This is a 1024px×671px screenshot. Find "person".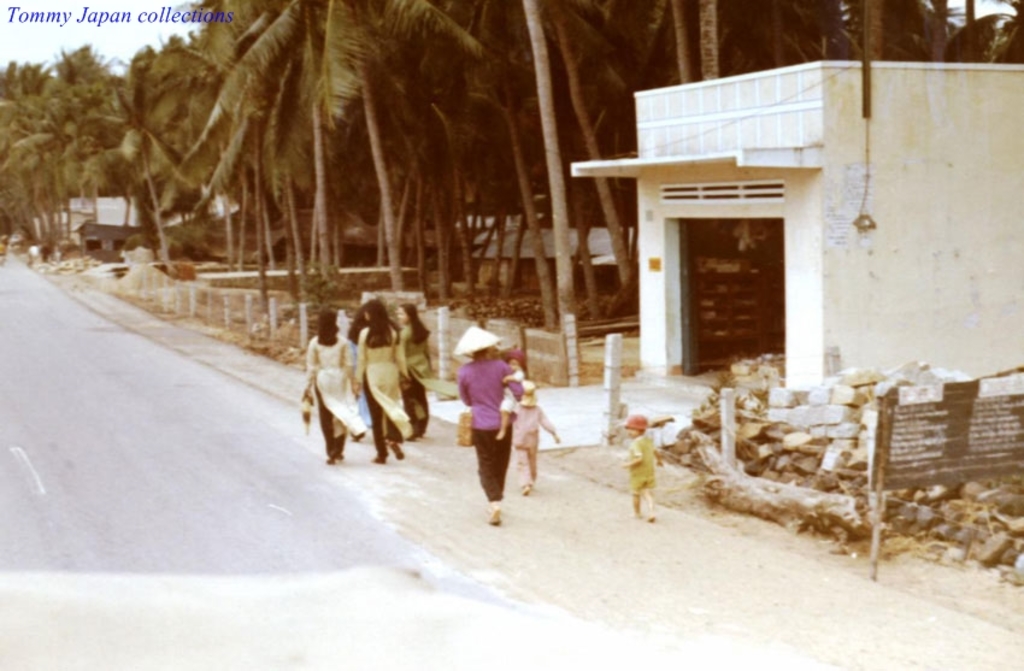
Bounding box: [x1=516, y1=382, x2=563, y2=498].
